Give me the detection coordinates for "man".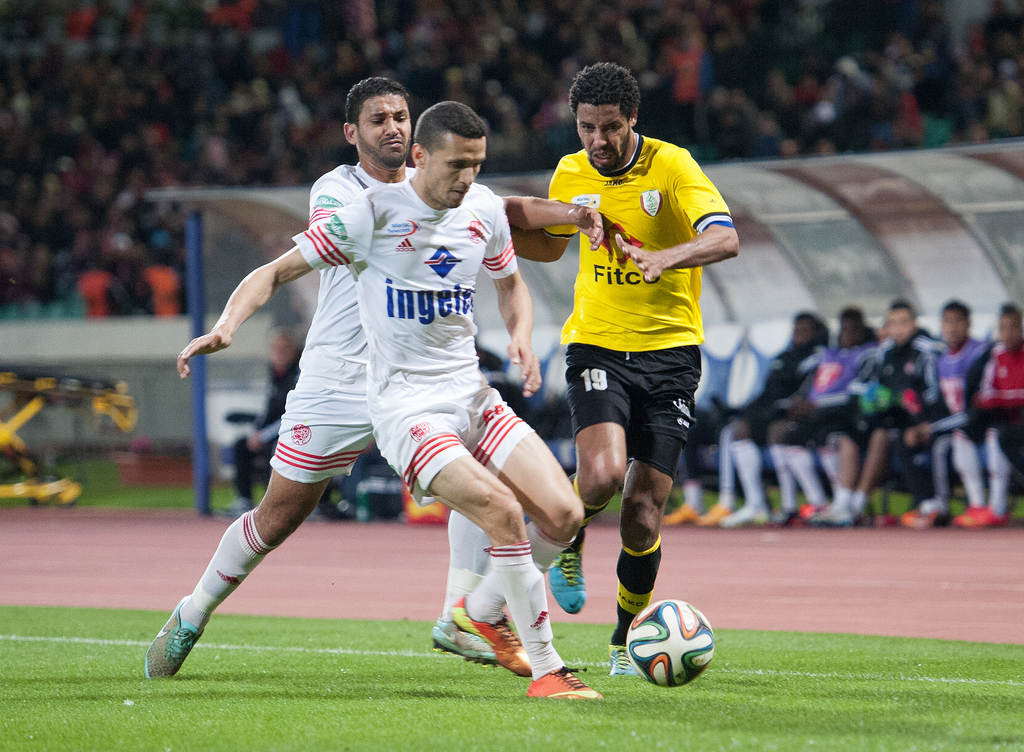
rect(143, 79, 502, 682).
